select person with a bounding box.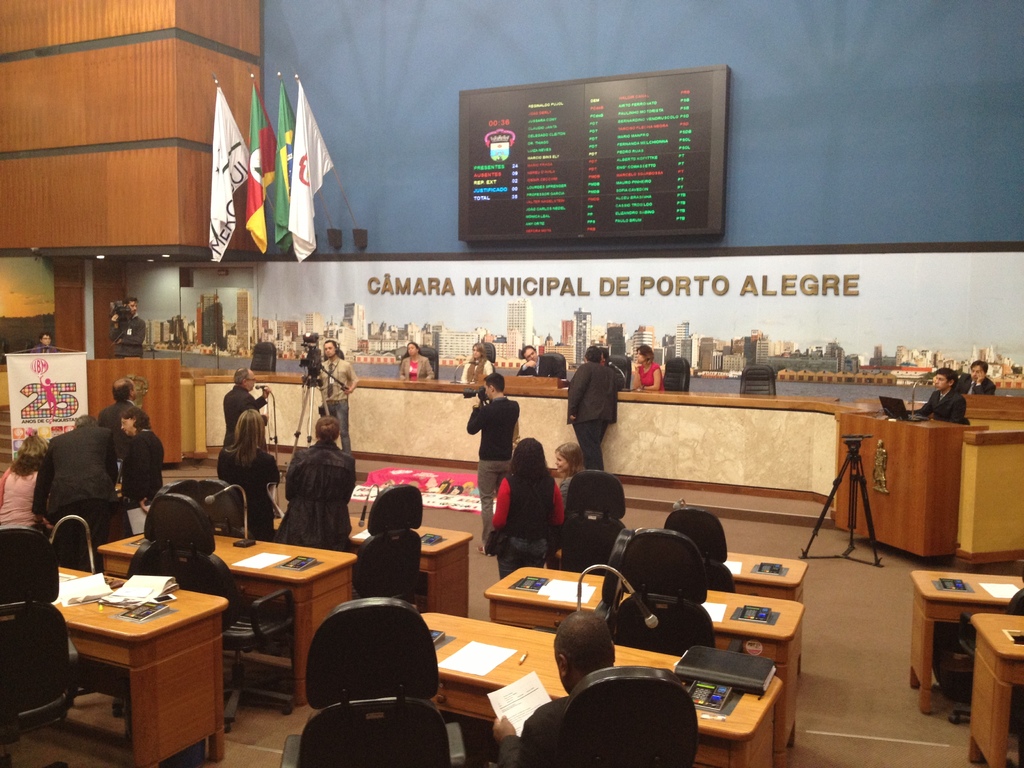
x1=0 y1=431 x2=51 y2=529.
